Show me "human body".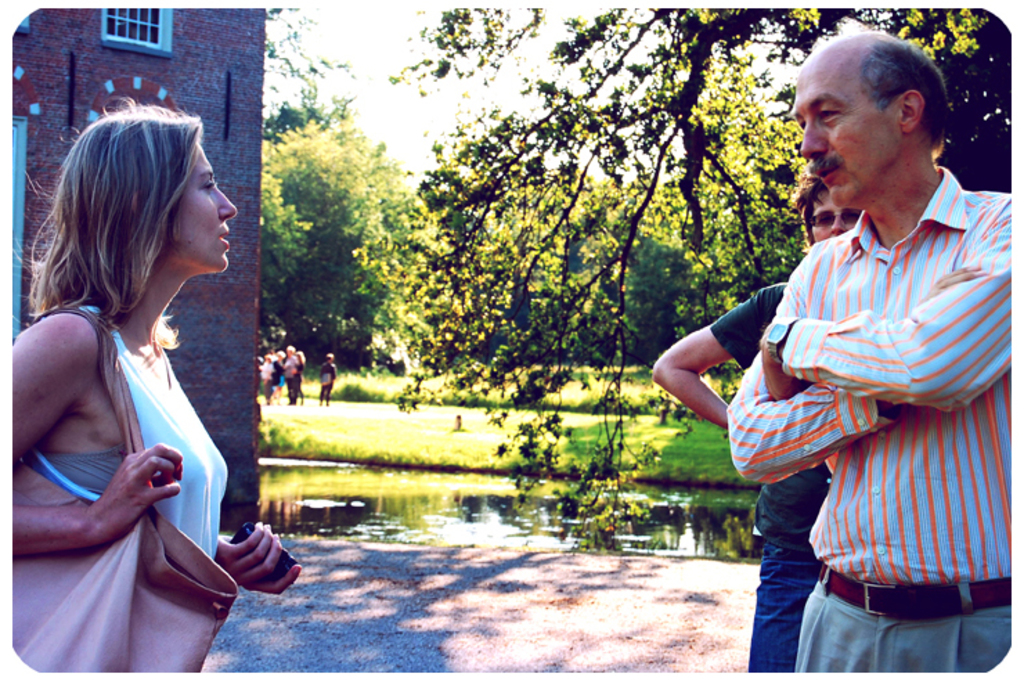
"human body" is here: x1=318 y1=353 x2=339 y2=400.
